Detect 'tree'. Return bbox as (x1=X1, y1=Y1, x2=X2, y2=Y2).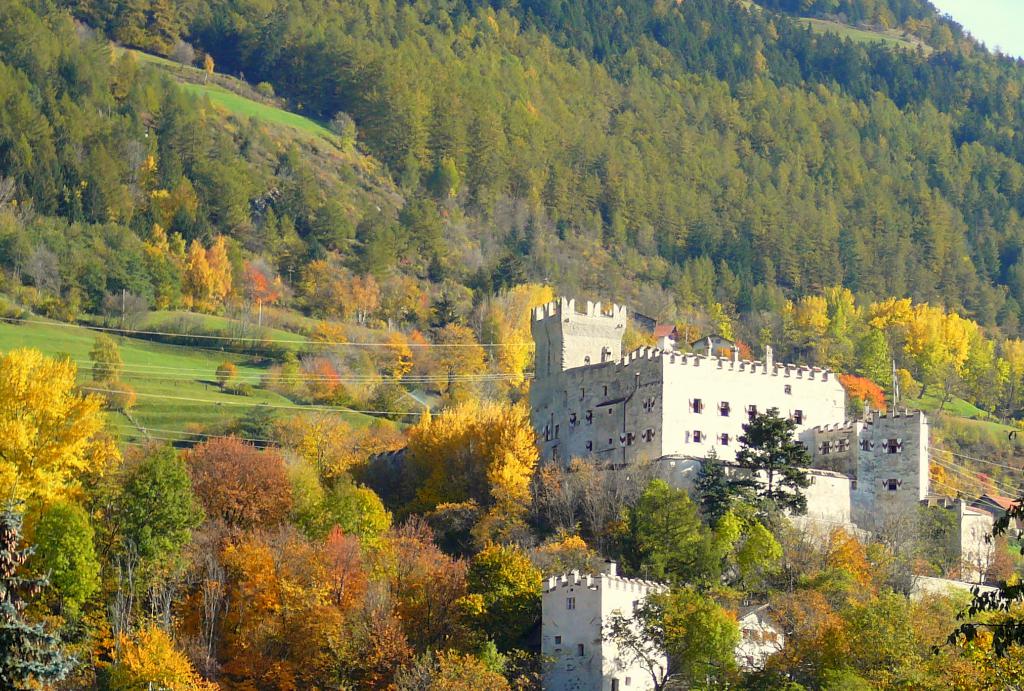
(x1=620, y1=320, x2=659, y2=351).
